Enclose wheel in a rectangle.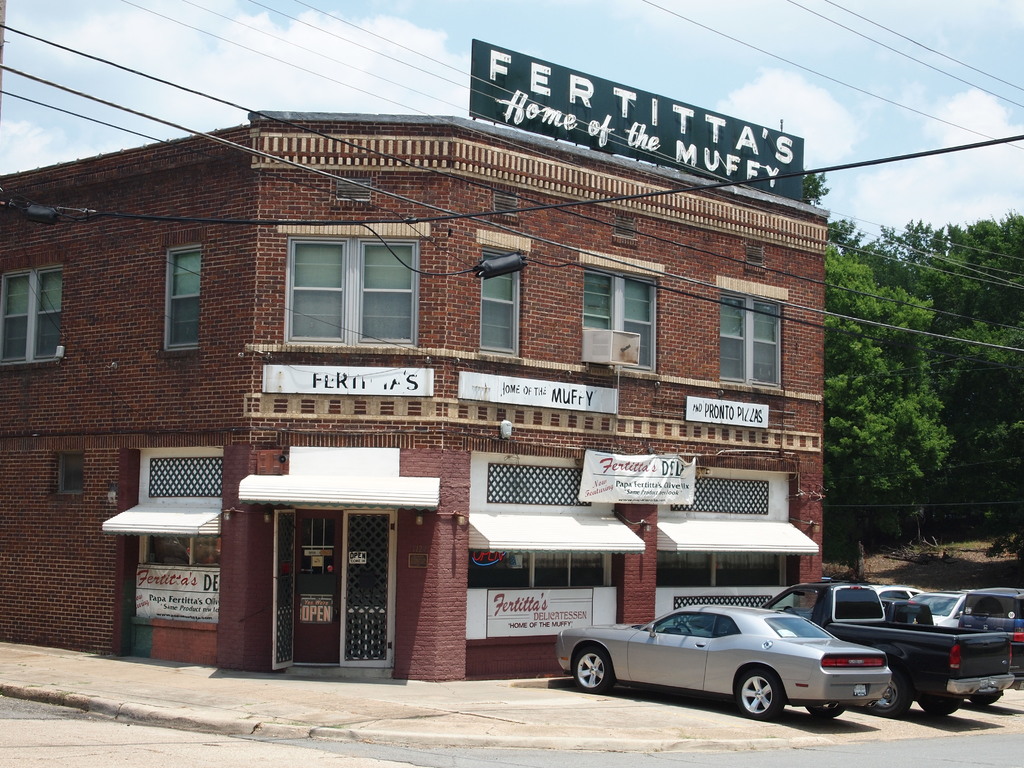
{"left": 870, "top": 669, "right": 914, "bottom": 714}.
